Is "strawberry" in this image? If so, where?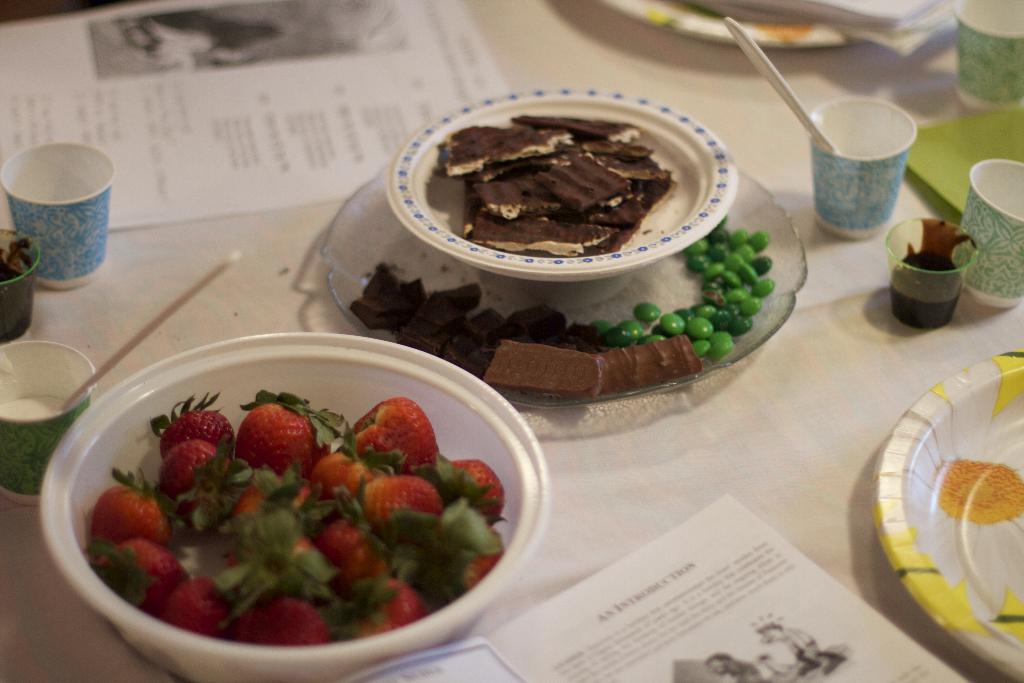
Yes, at <box>101,536,207,625</box>.
